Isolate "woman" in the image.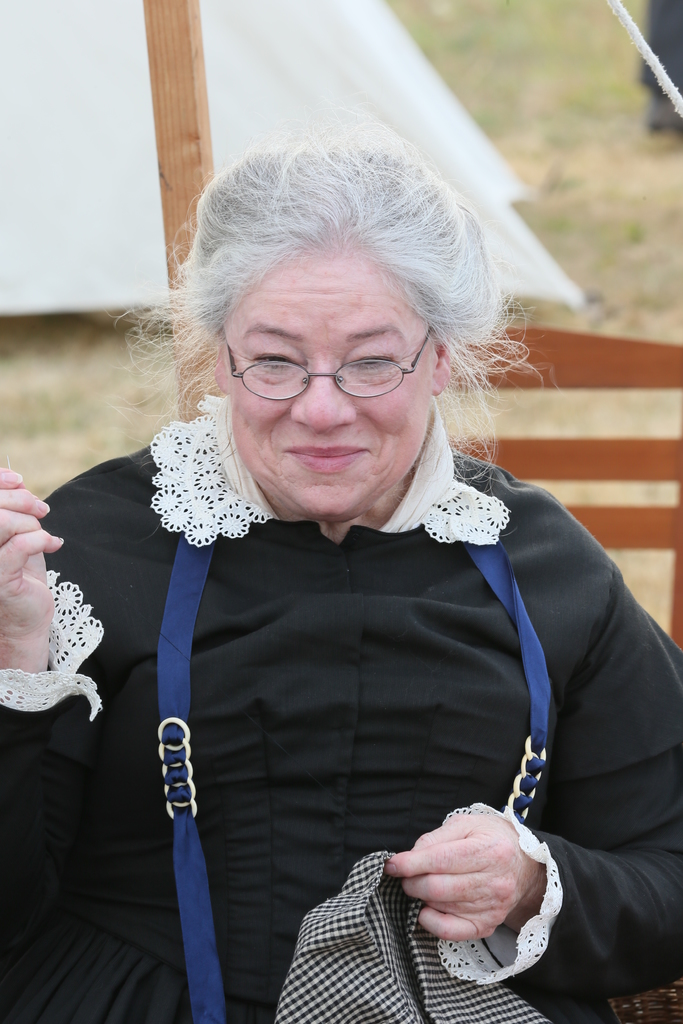
Isolated region: (0,121,682,1023).
